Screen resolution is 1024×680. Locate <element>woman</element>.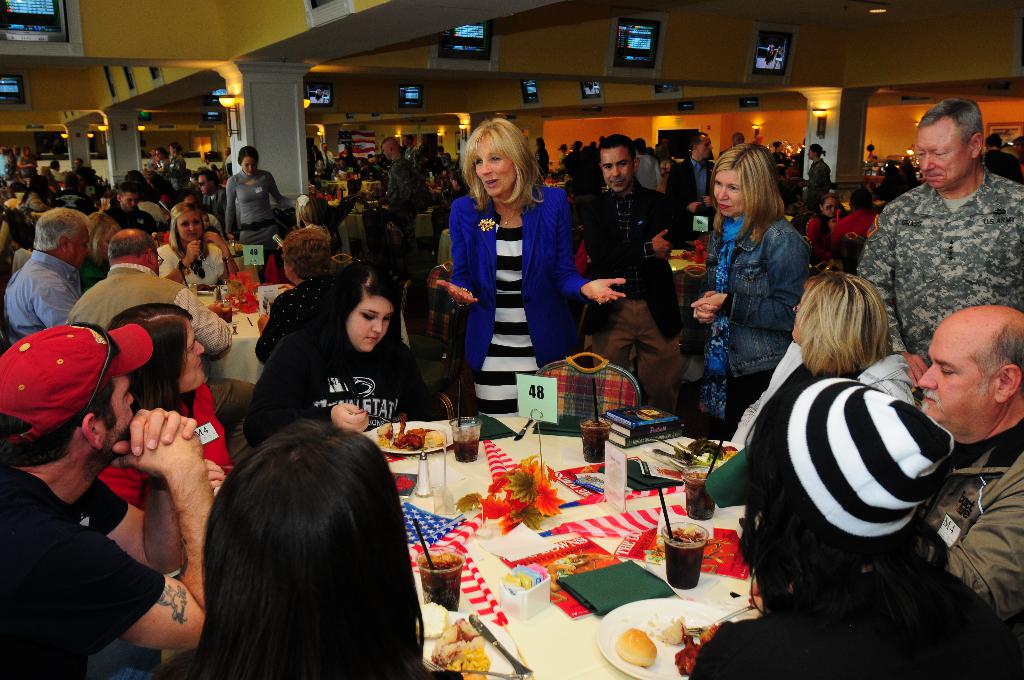
246:263:446:433.
